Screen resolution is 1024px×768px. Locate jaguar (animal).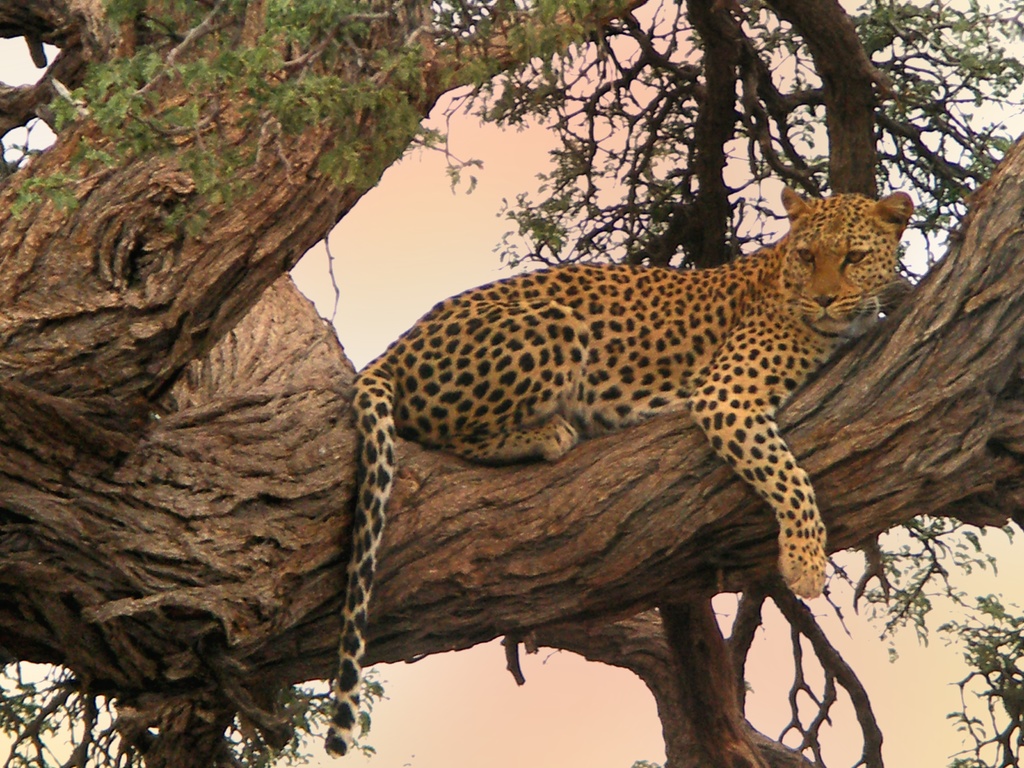
{"left": 328, "top": 188, "right": 924, "bottom": 766}.
